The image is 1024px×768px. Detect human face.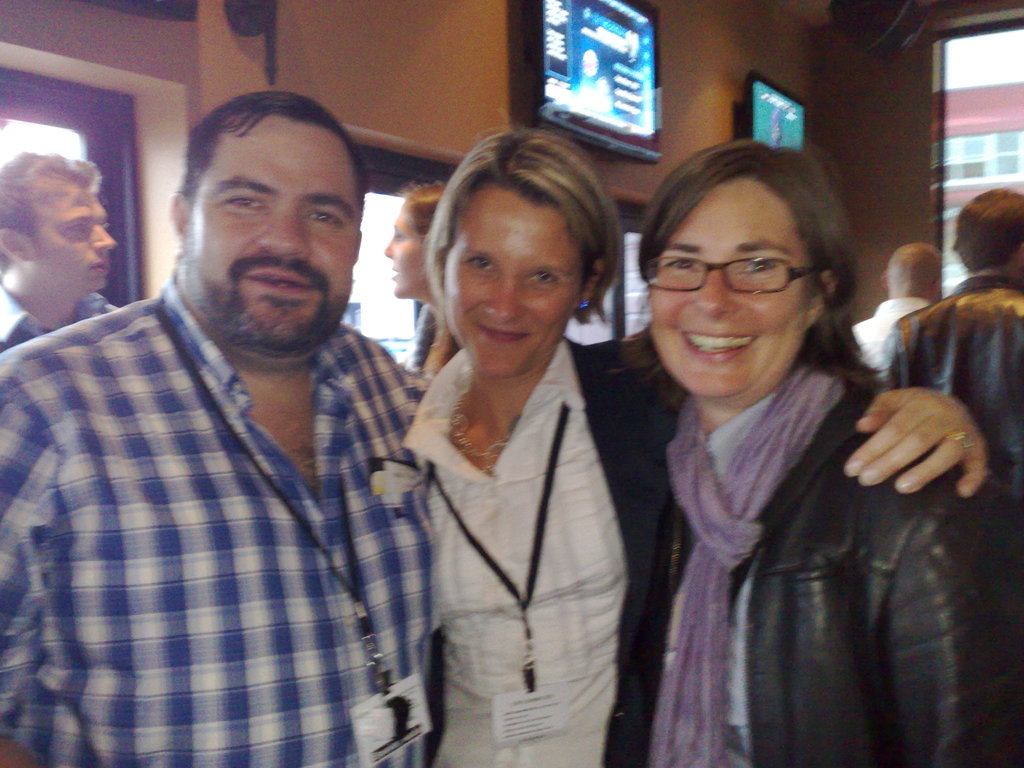
Detection: region(180, 107, 355, 348).
